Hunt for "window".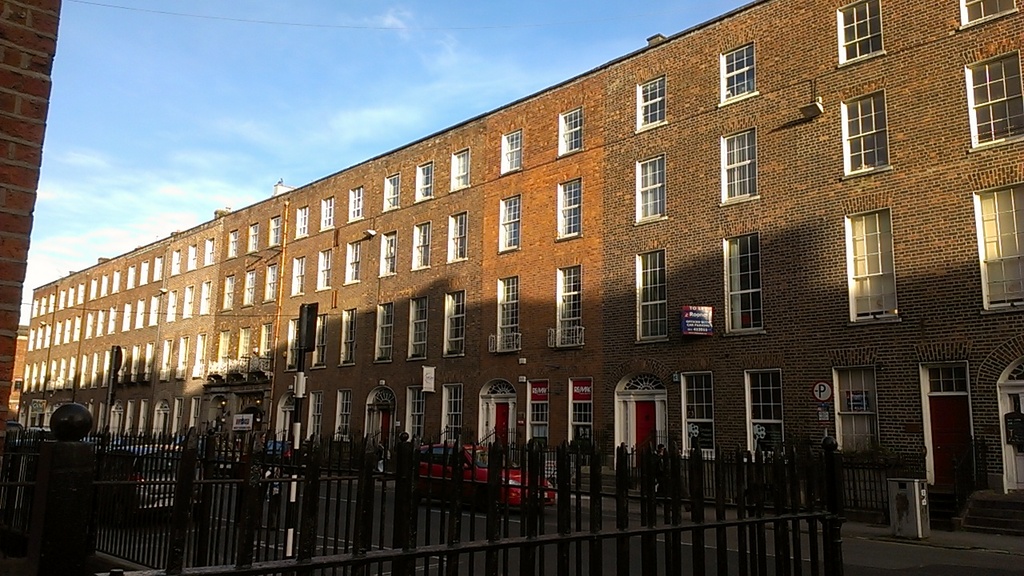
Hunted down at {"x1": 342, "y1": 180, "x2": 369, "y2": 223}.
